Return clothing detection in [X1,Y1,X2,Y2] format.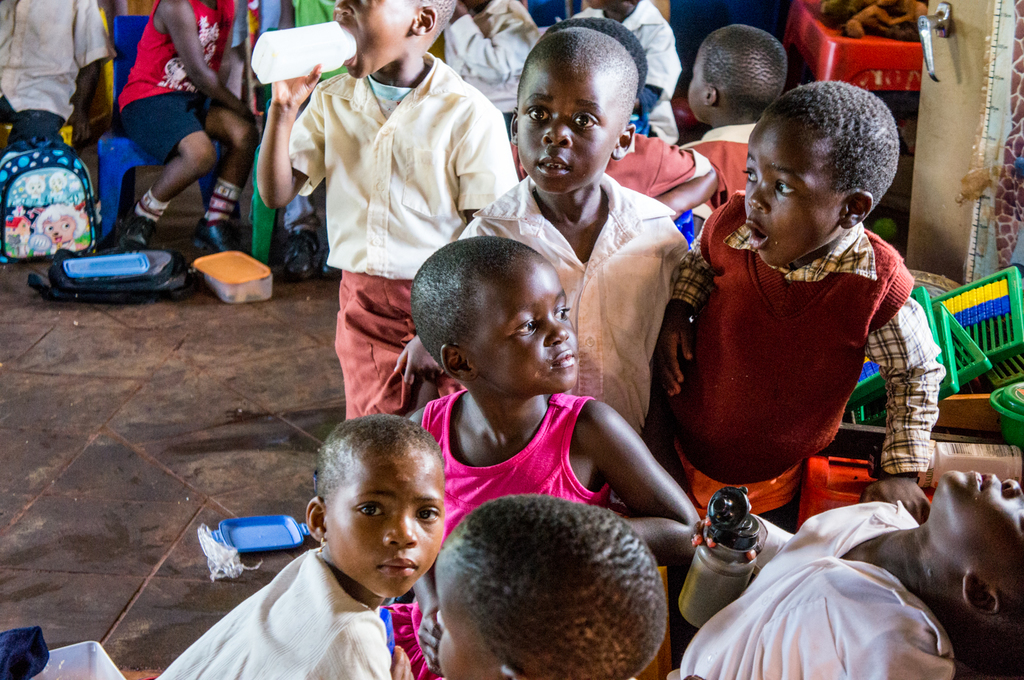
[155,547,391,679].
